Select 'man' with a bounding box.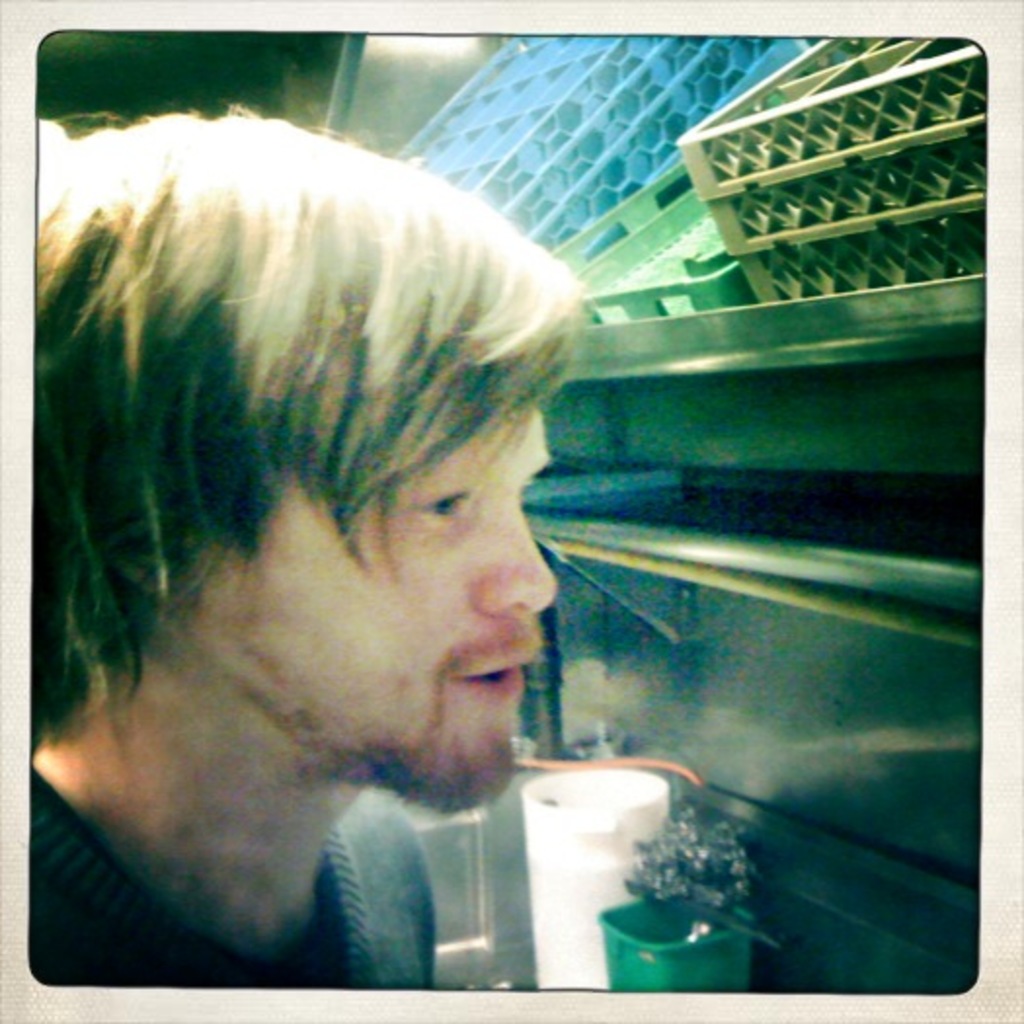
16,101,587,985.
